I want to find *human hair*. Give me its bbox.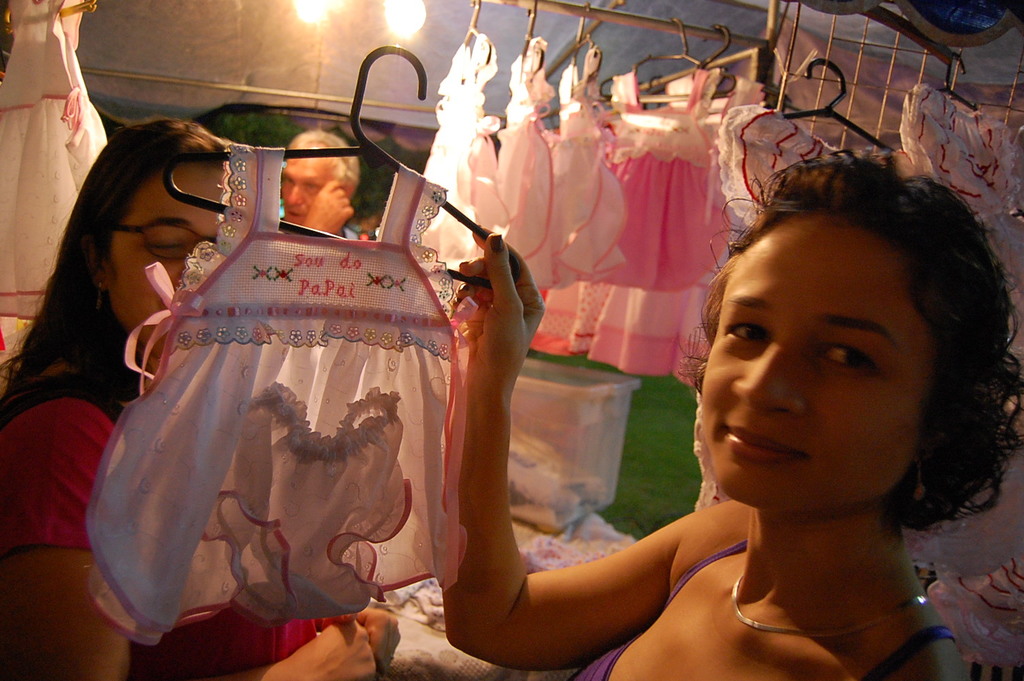
283 129 357 194.
